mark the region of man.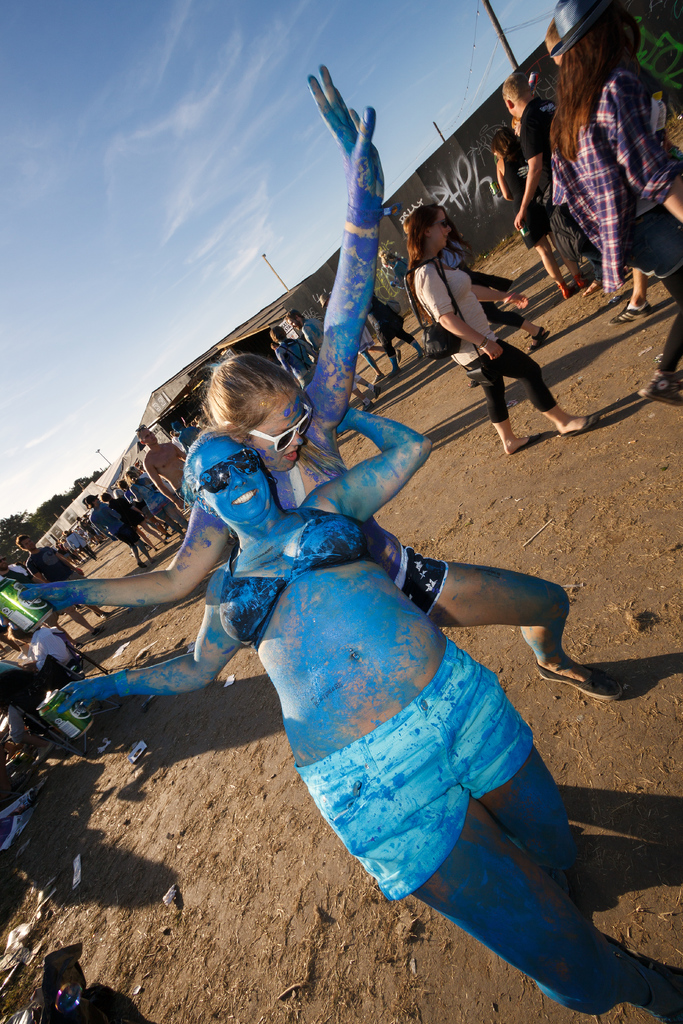
Region: <box>500,72,557,235</box>.
